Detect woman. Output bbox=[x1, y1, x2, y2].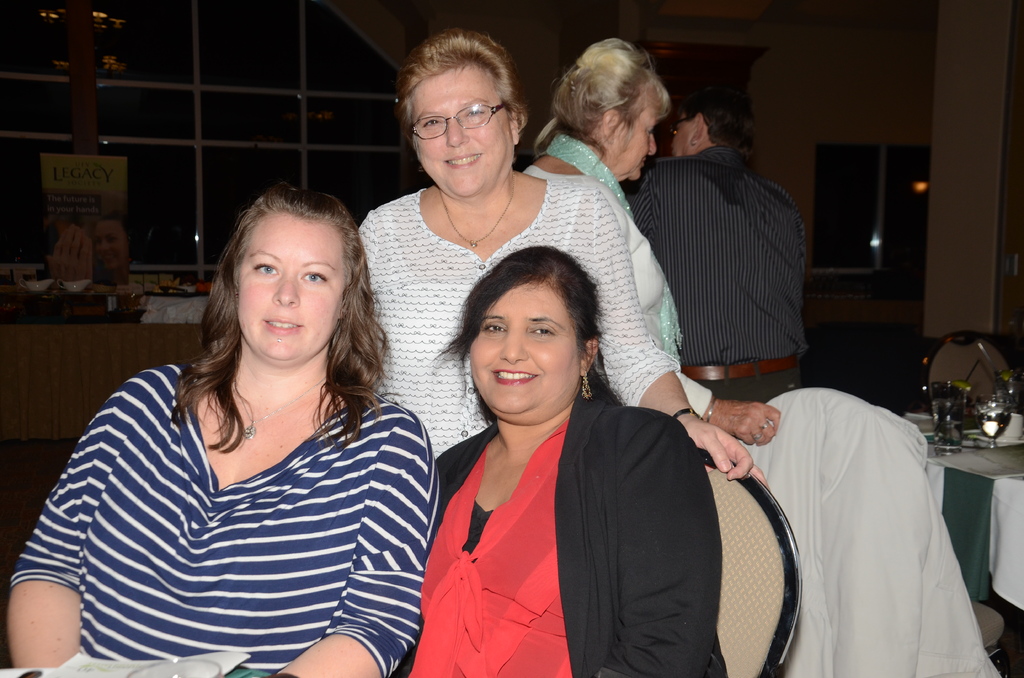
bbox=[357, 33, 762, 494].
